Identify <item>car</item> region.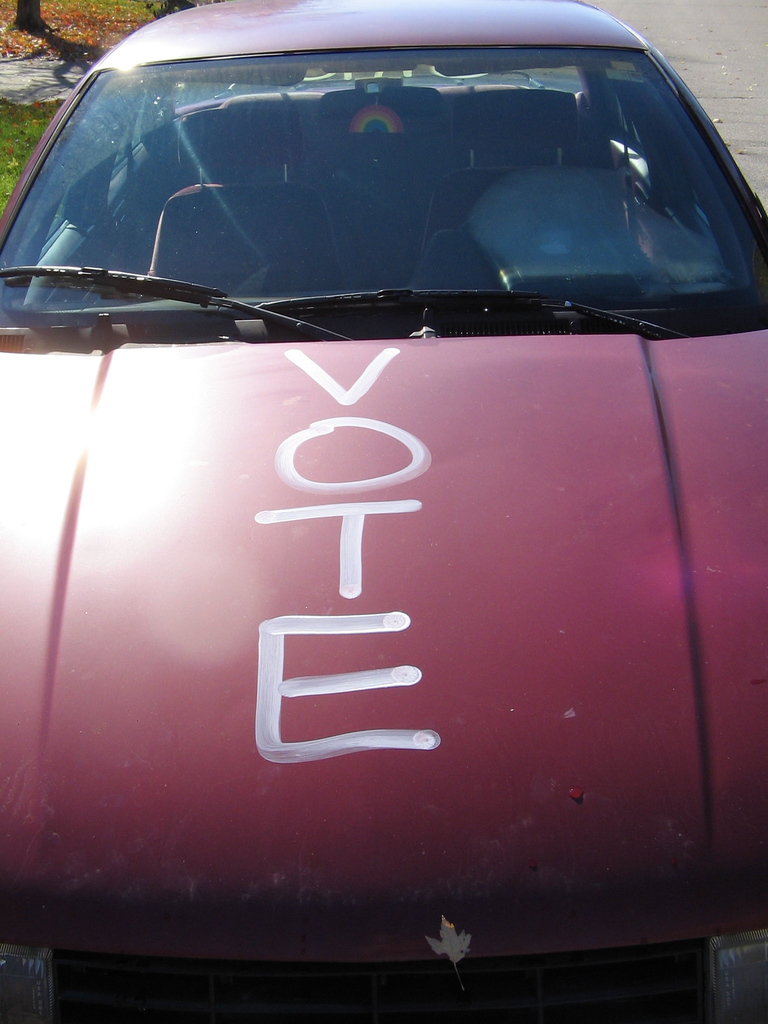
Region: [0,40,766,1023].
